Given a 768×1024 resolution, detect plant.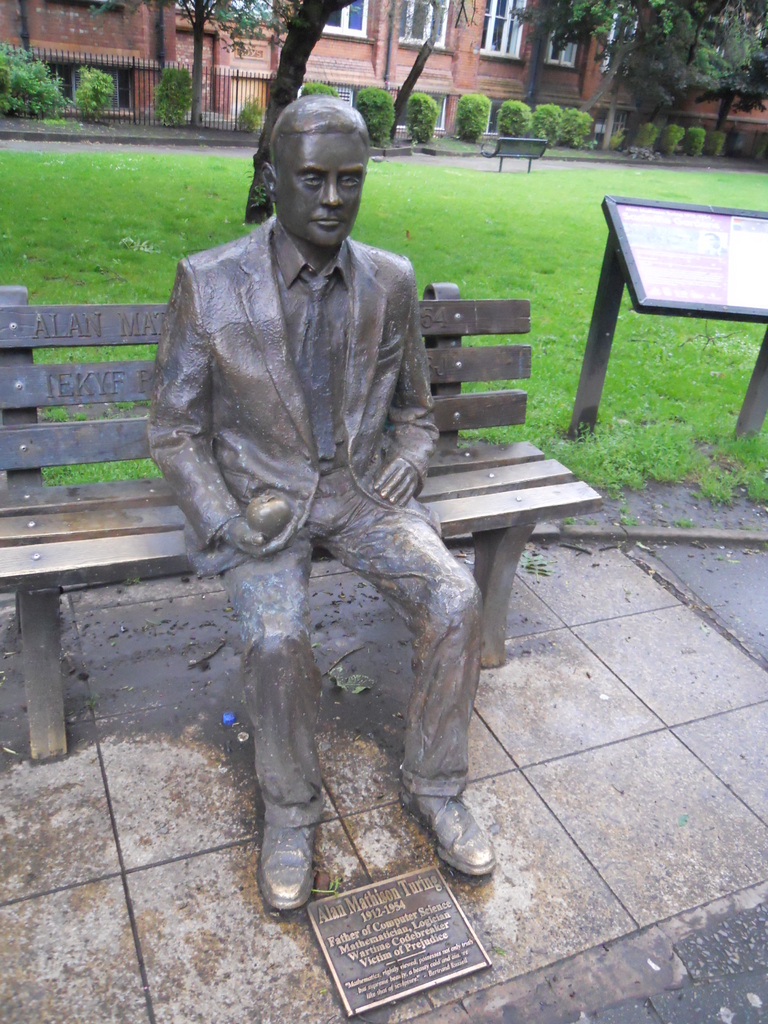
<region>355, 82, 399, 143</region>.
